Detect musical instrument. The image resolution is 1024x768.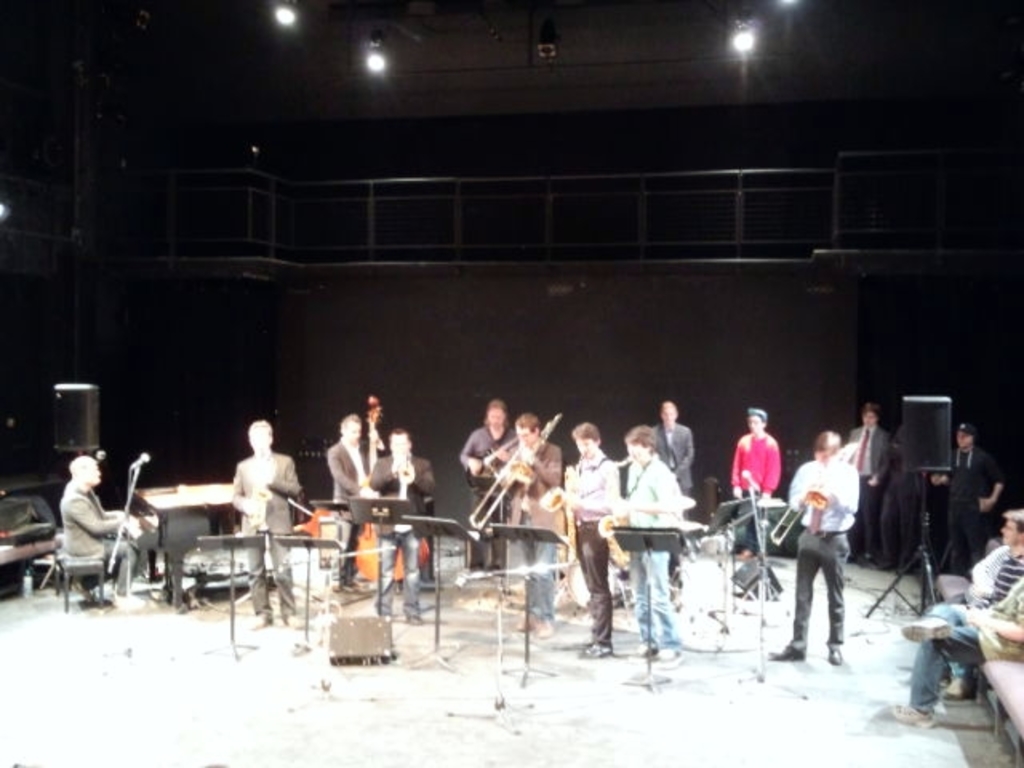
[left=602, top=493, right=715, bottom=555].
